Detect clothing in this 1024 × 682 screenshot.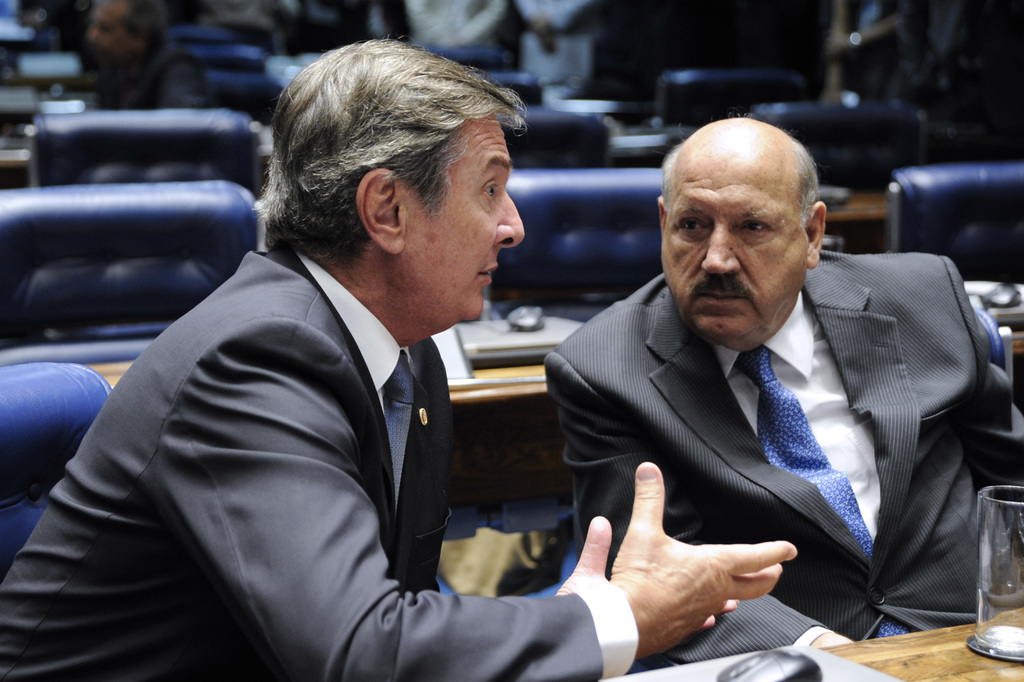
Detection: 543/251/1023/676.
